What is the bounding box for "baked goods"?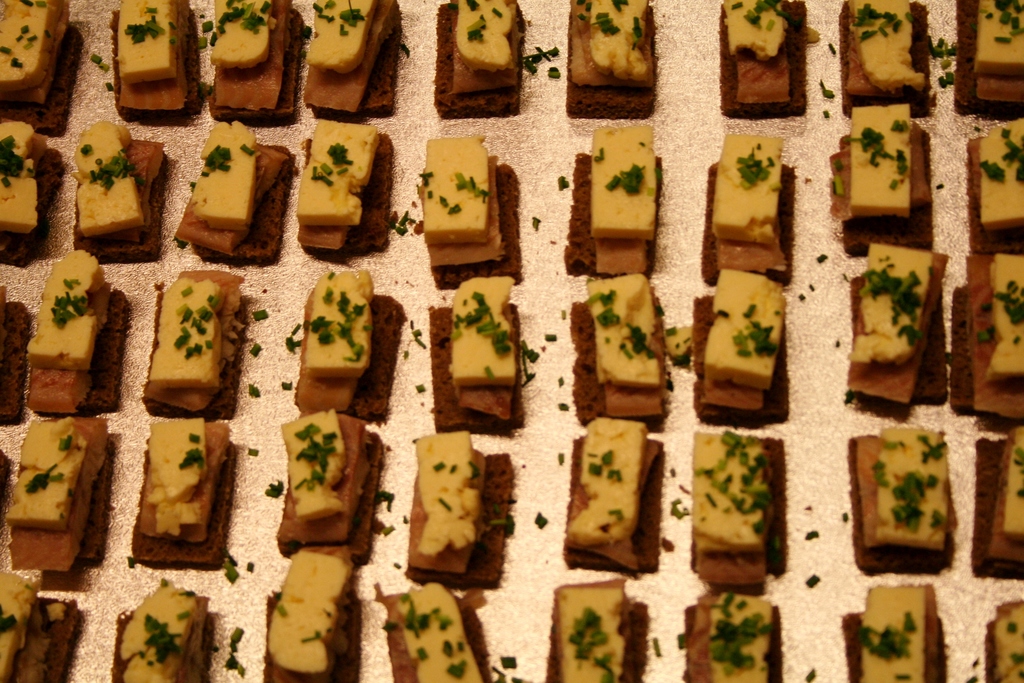
BBox(114, 582, 206, 682).
